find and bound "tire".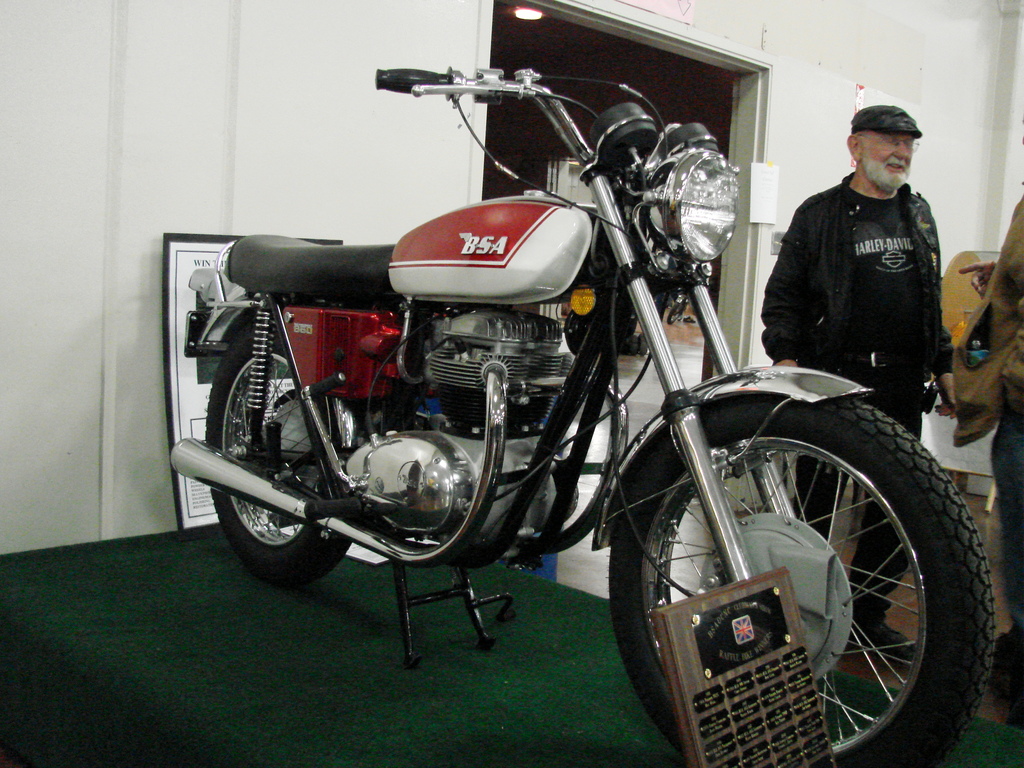
Bound: (203,317,353,590).
